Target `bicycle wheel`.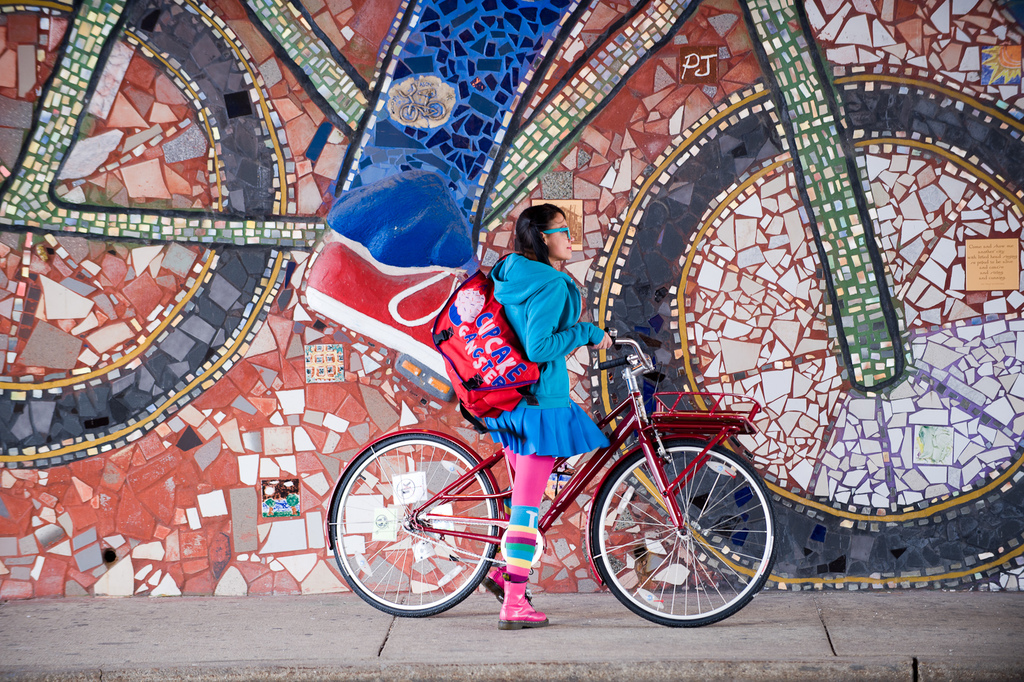
Target region: (588, 437, 780, 630).
